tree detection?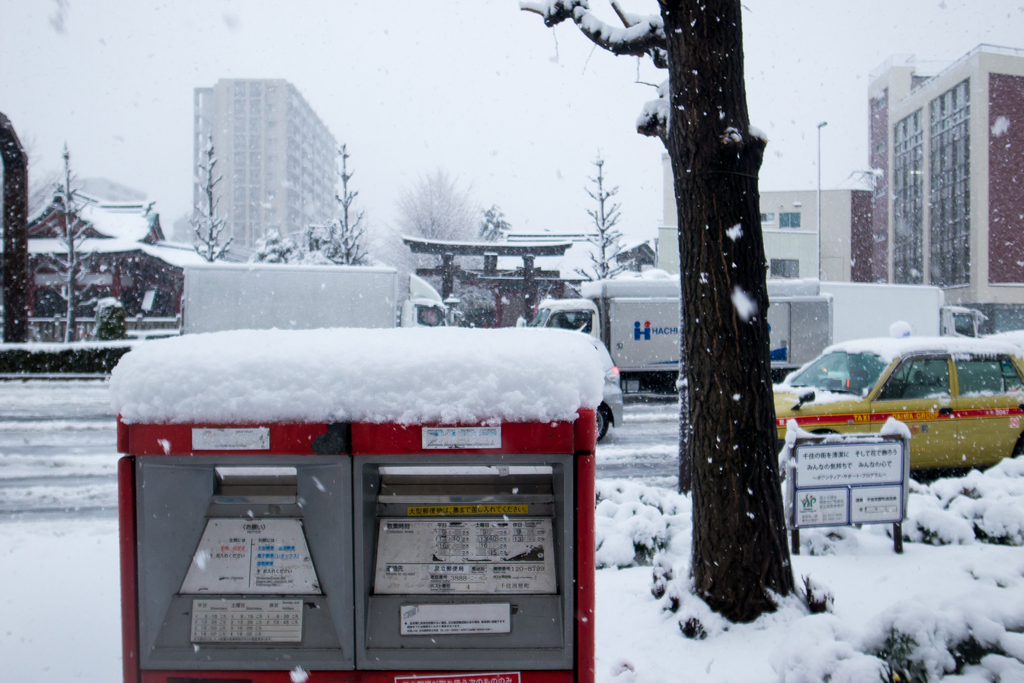
locate(180, 138, 239, 267)
